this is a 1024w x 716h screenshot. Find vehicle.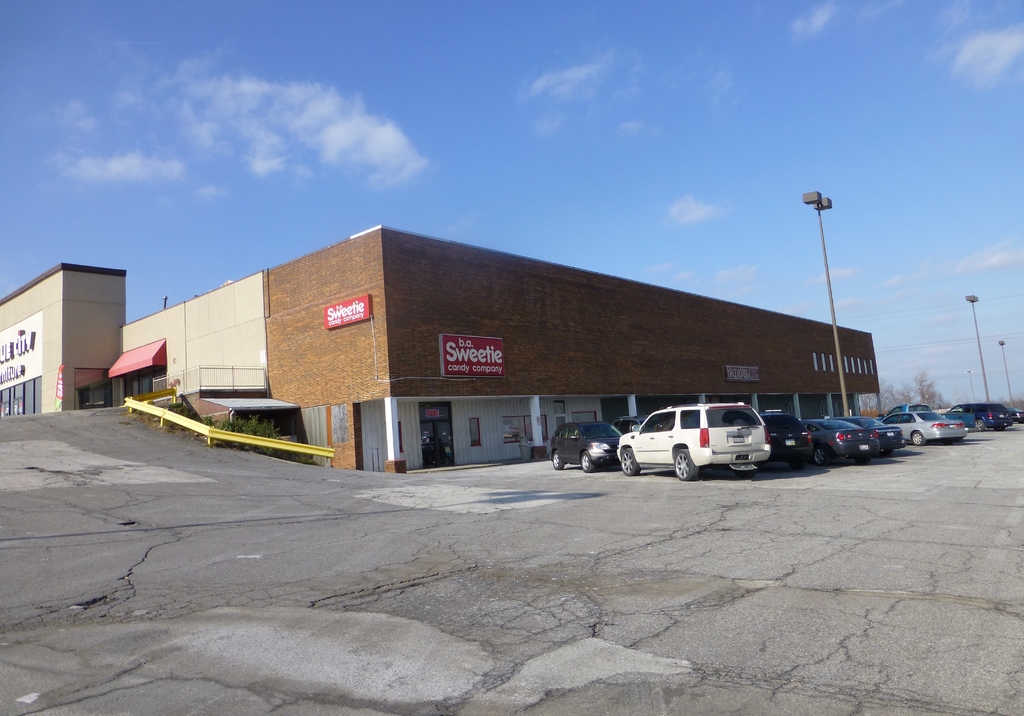
Bounding box: (left=893, top=402, right=928, bottom=416).
